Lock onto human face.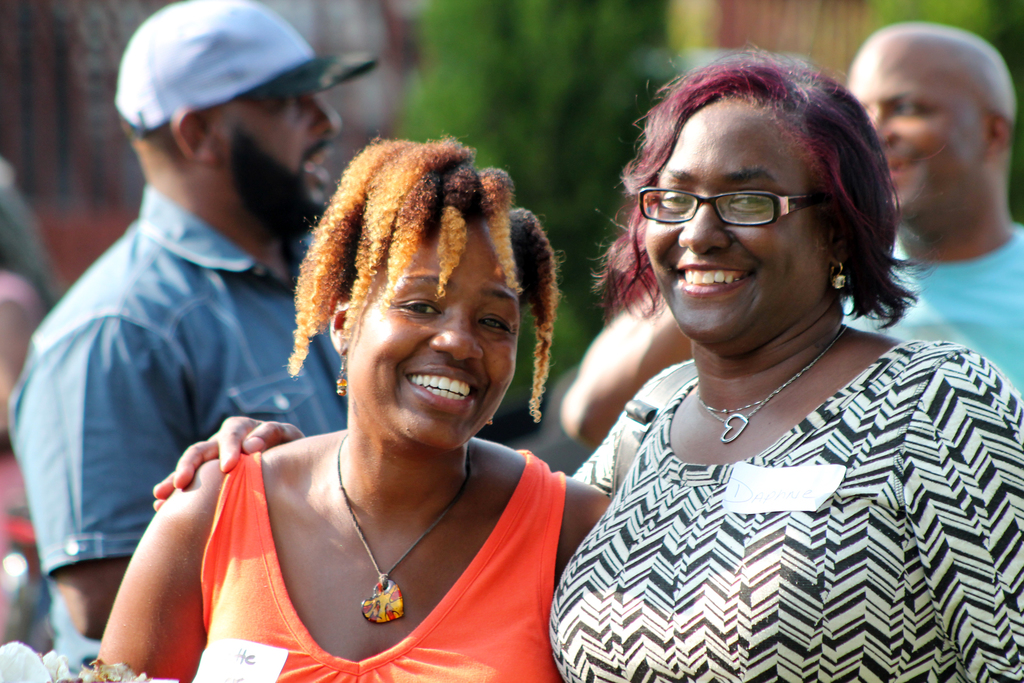
Locked: 216, 95, 338, 233.
